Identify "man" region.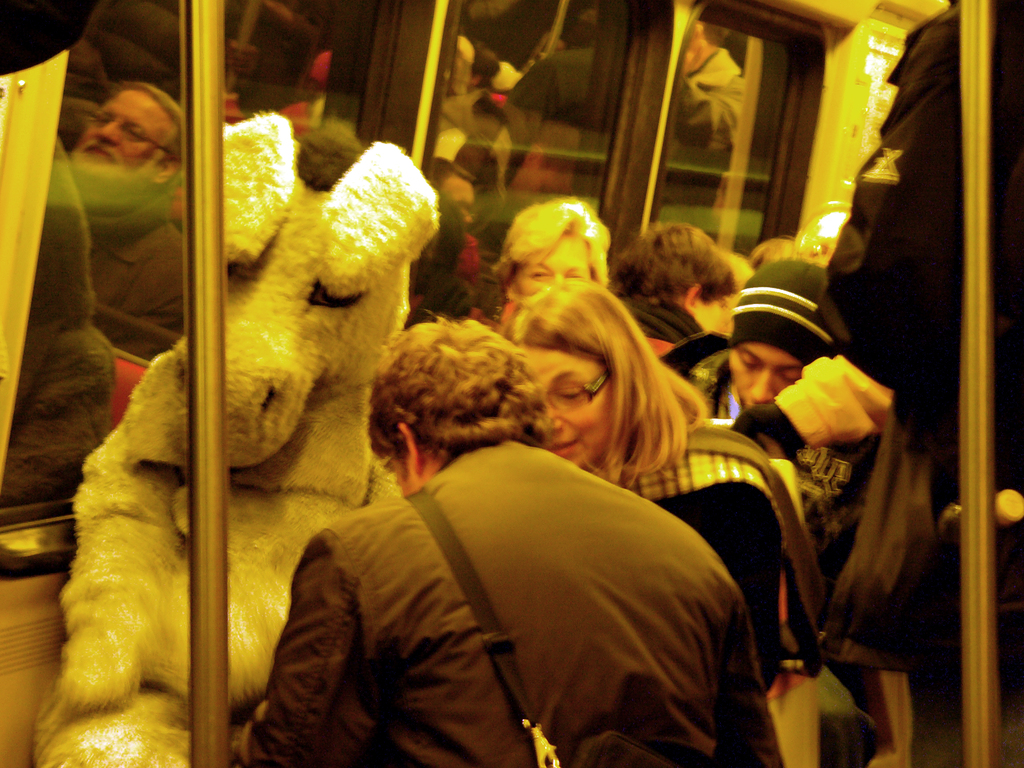
Region: bbox=(655, 260, 885, 636).
